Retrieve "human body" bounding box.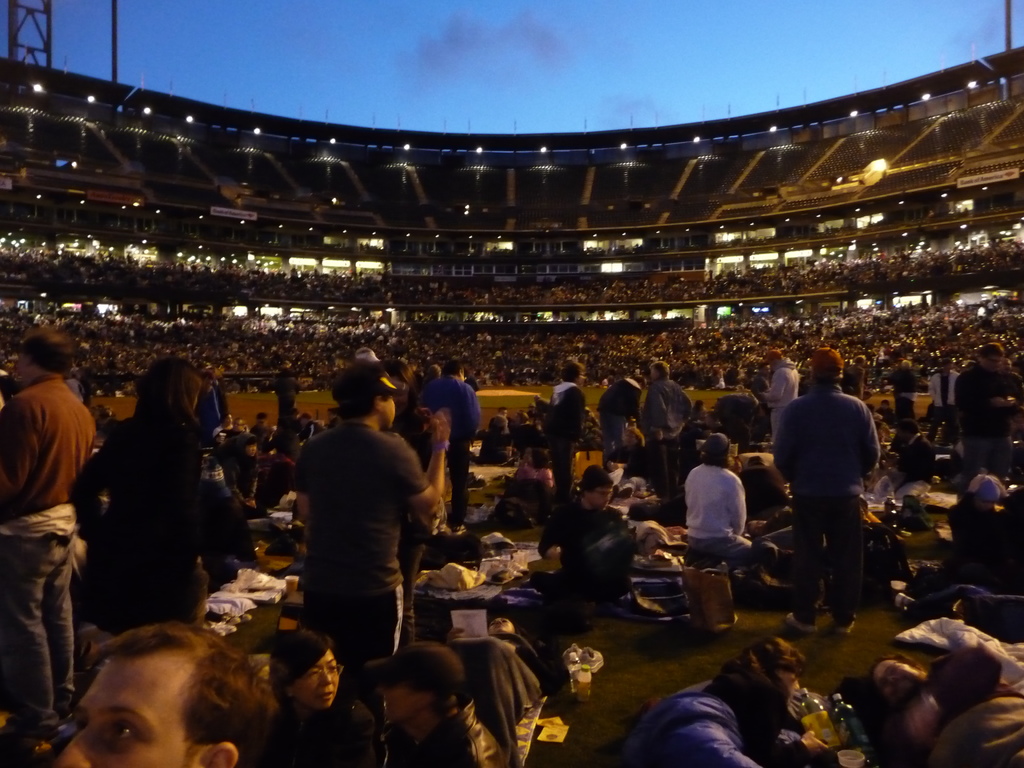
Bounding box: pyautogui.locateOnScreen(901, 262, 921, 278).
